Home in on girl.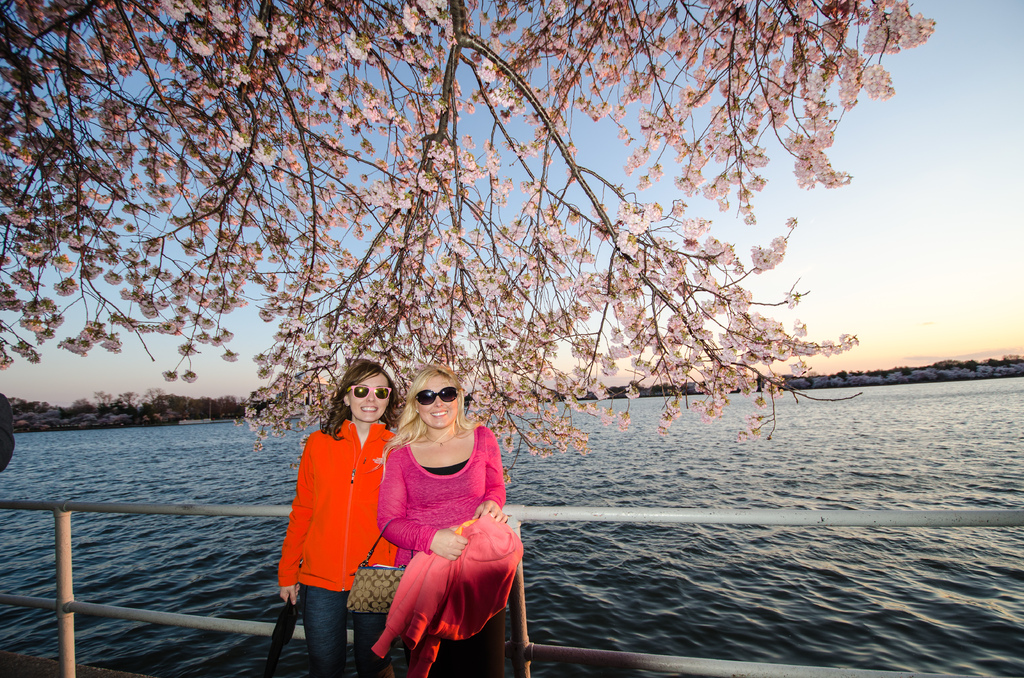
Homed in at <bbox>378, 368, 509, 677</bbox>.
